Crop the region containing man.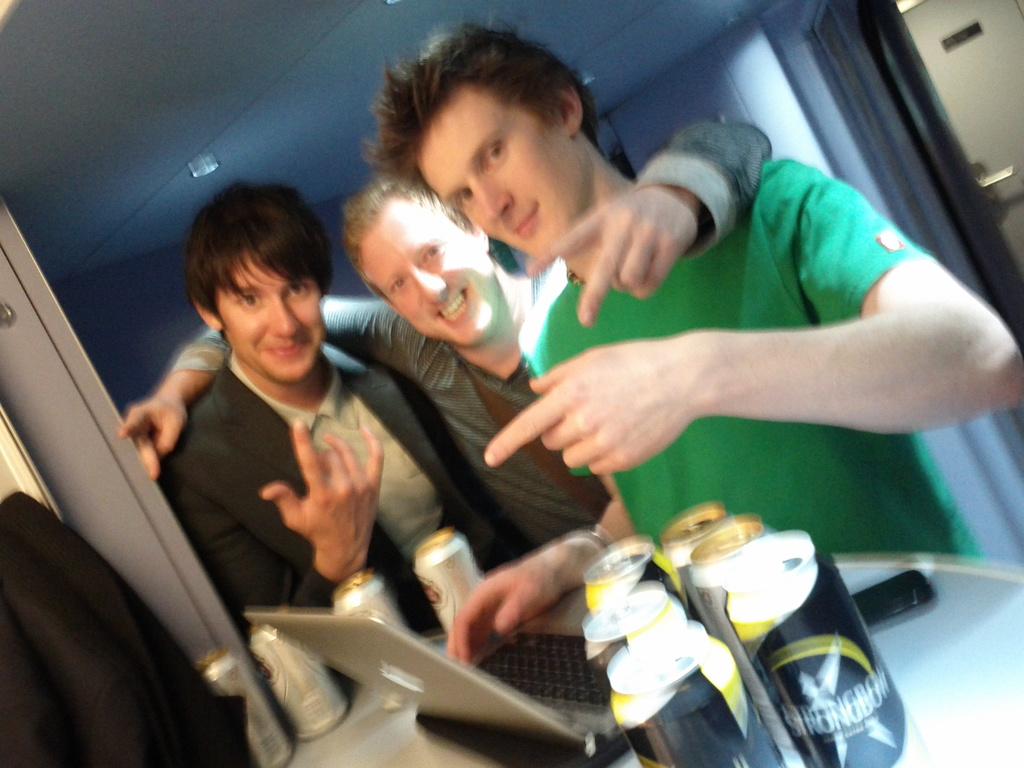
Crop region: locate(171, 175, 492, 611).
